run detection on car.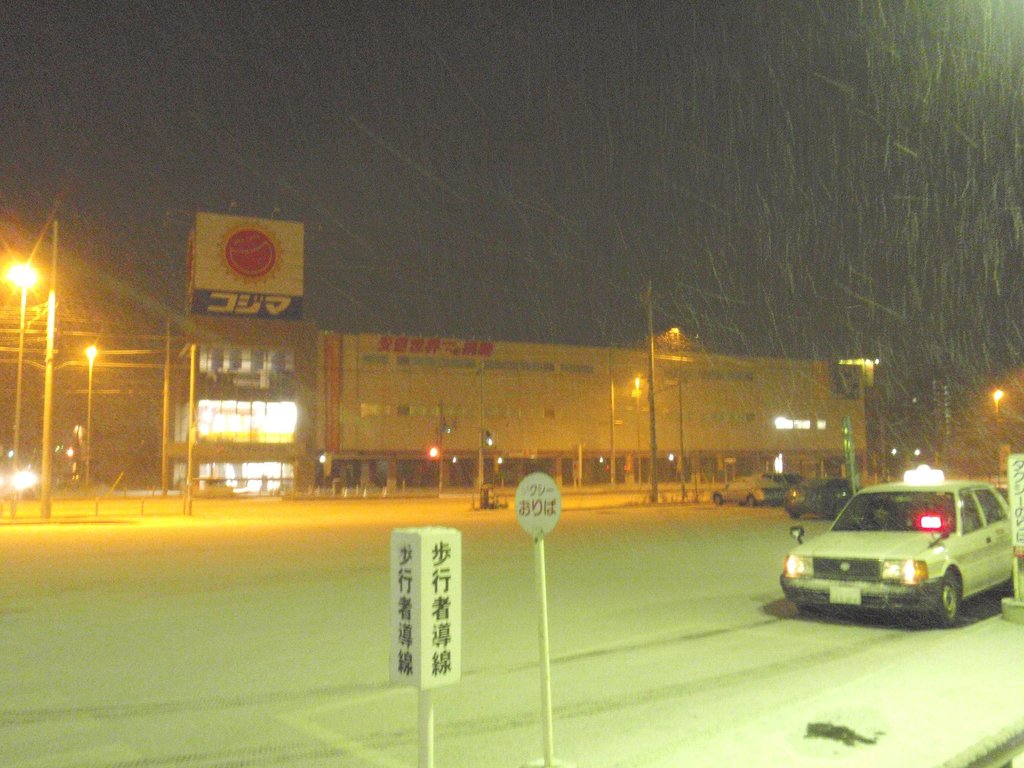
Result: detection(710, 472, 794, 508).
